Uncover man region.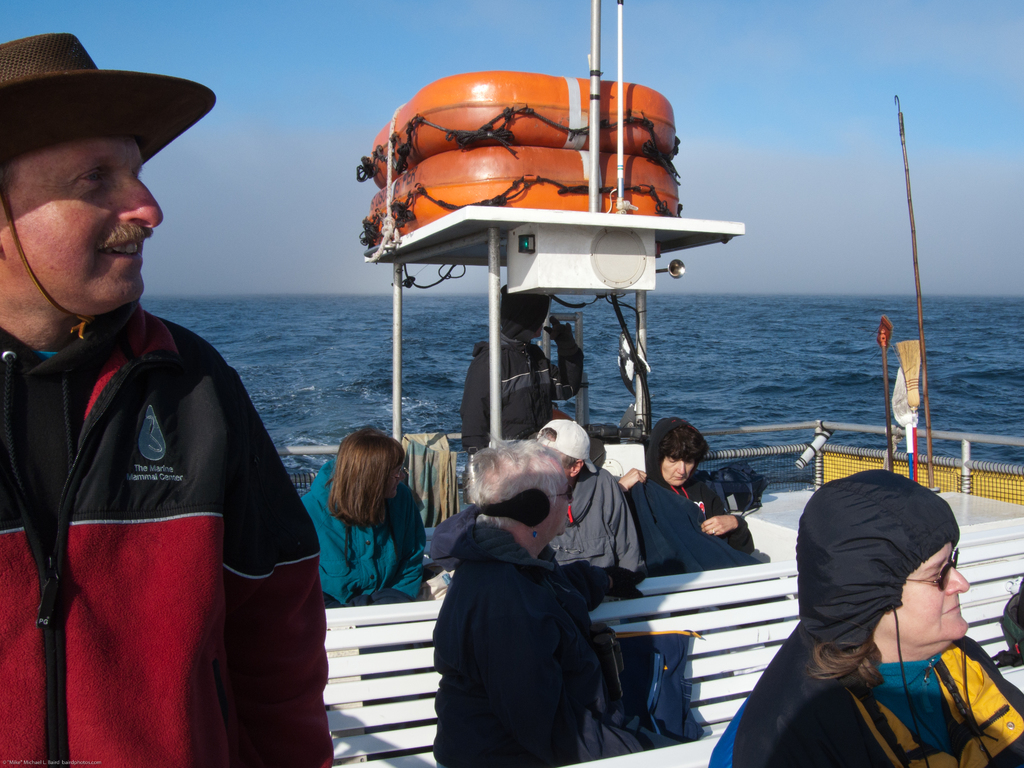
Uncovered: 708:473:1023:767.
